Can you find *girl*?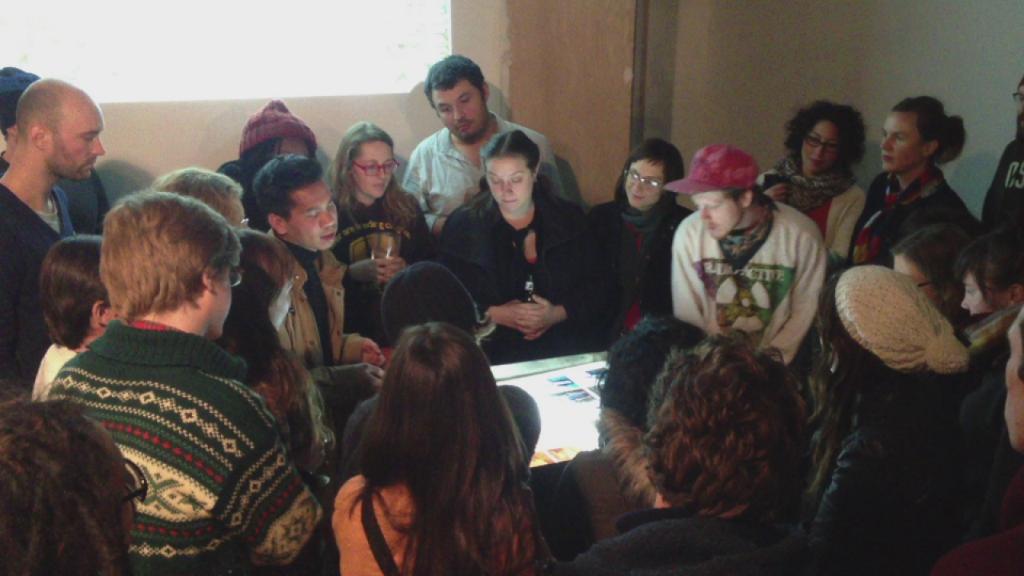
Yes, bounding box: bbox=(326, 120, 432, 342).
